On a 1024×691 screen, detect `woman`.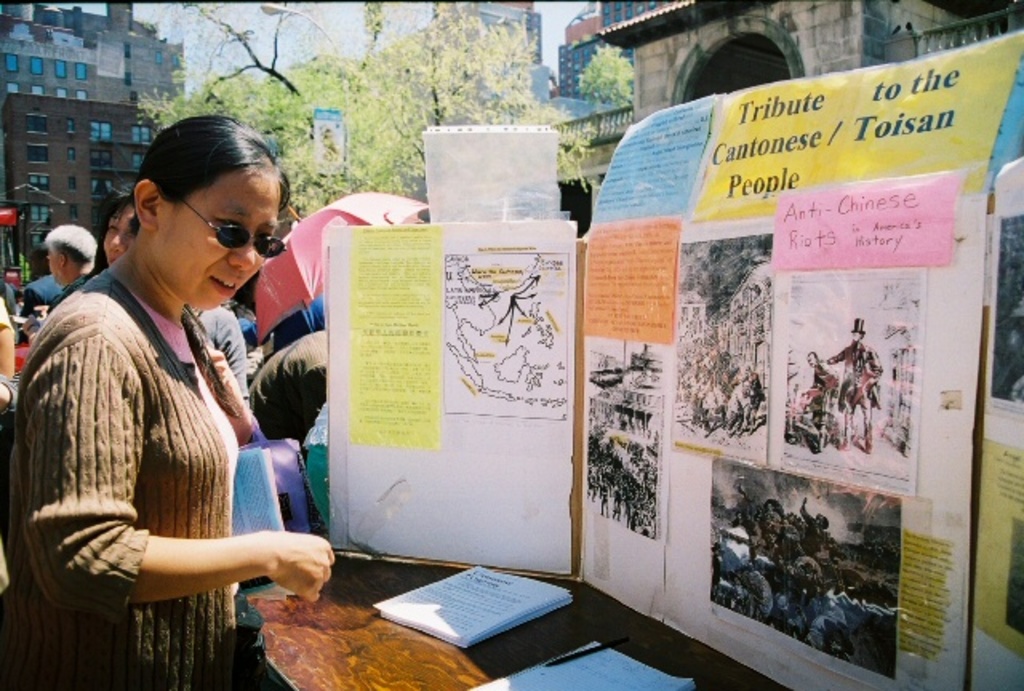
(0, 114, 339, 689).
